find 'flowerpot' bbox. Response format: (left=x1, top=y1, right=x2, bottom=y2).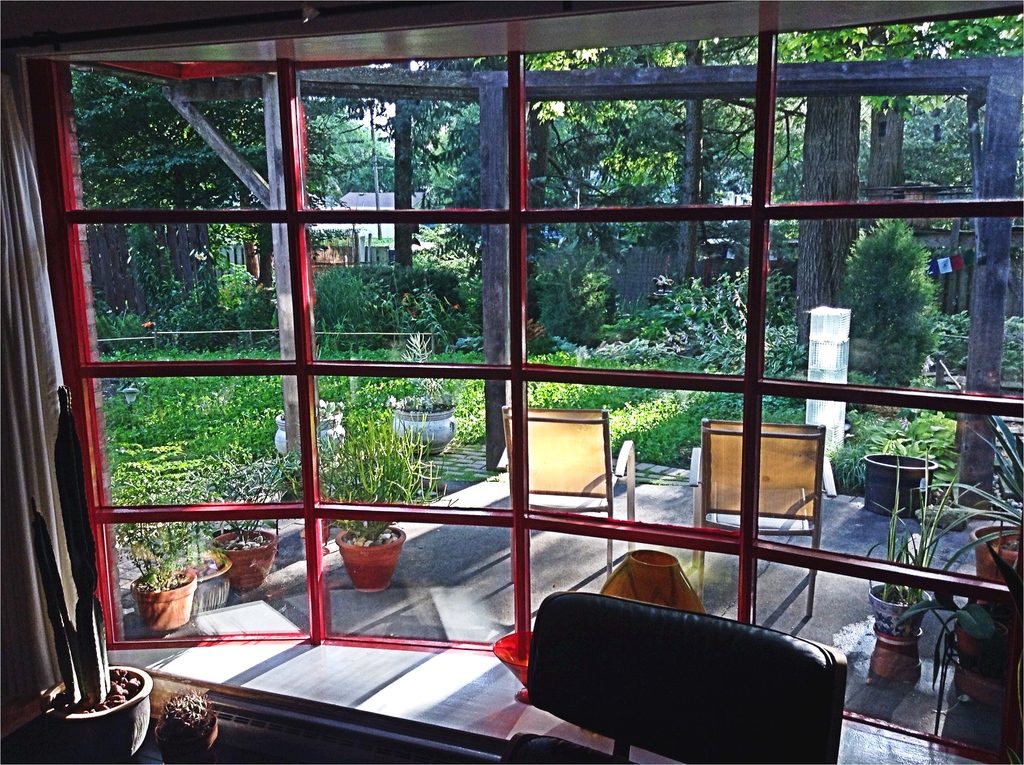
(left=276, top=405, right=345, bottom=461).
